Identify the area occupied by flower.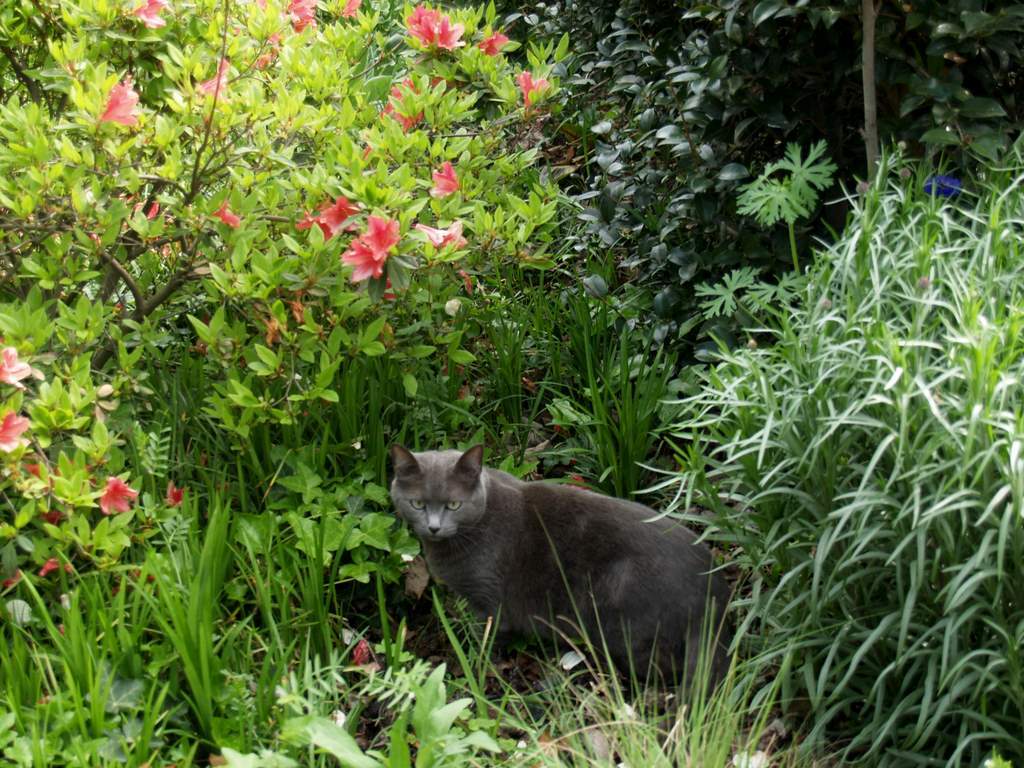
Area: [left=165, top=478, right=177, bottom=512].
